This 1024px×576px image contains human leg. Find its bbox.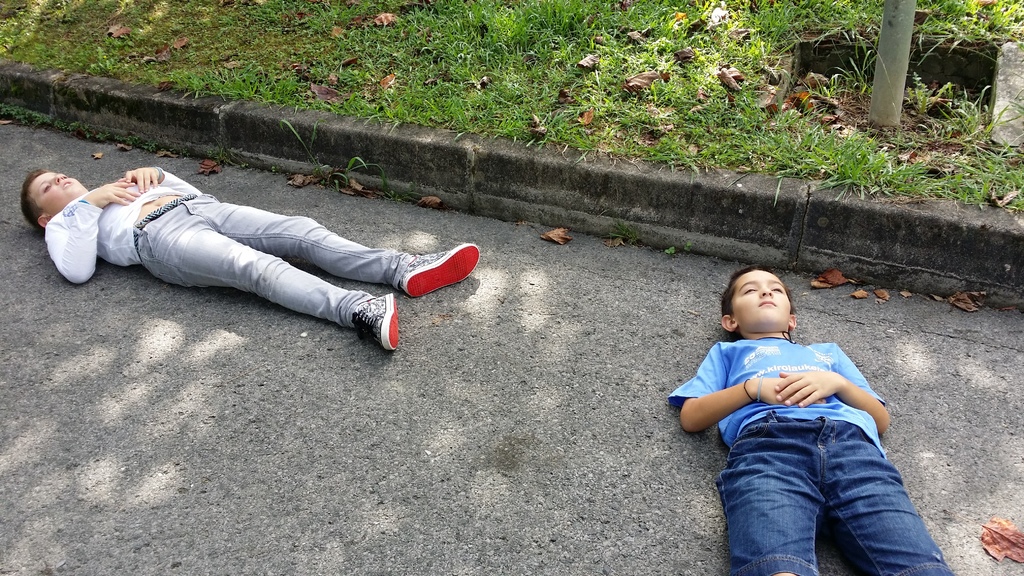
[721,413,828,575].
